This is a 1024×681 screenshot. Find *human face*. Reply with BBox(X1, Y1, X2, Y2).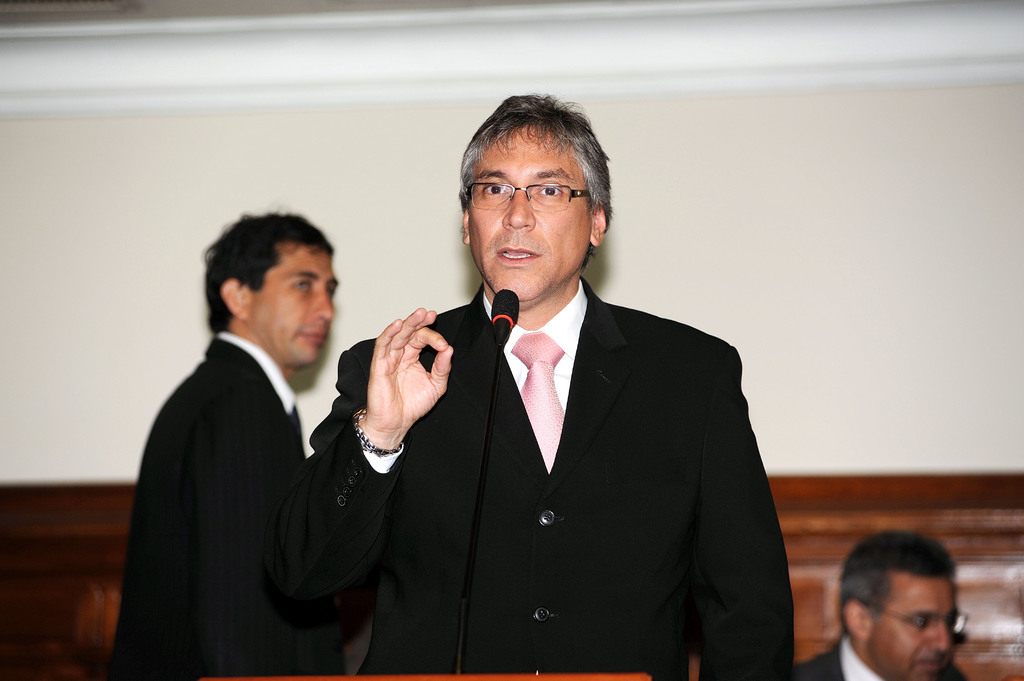
BBox(867, 572, 961, 678).
